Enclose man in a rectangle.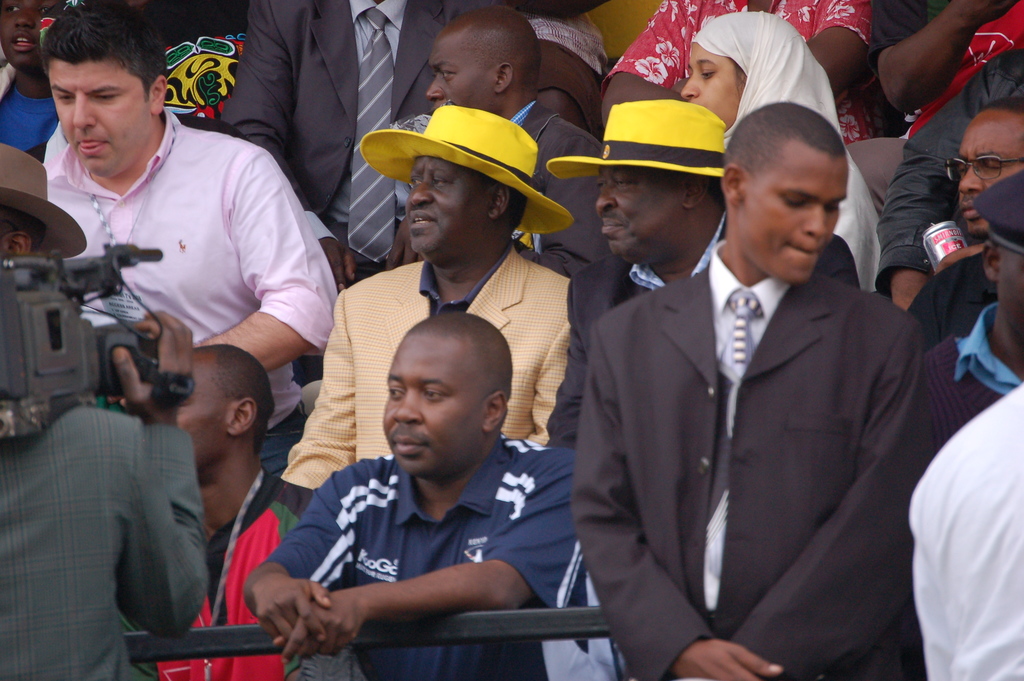
select_region(424, 6, 604, 266).
